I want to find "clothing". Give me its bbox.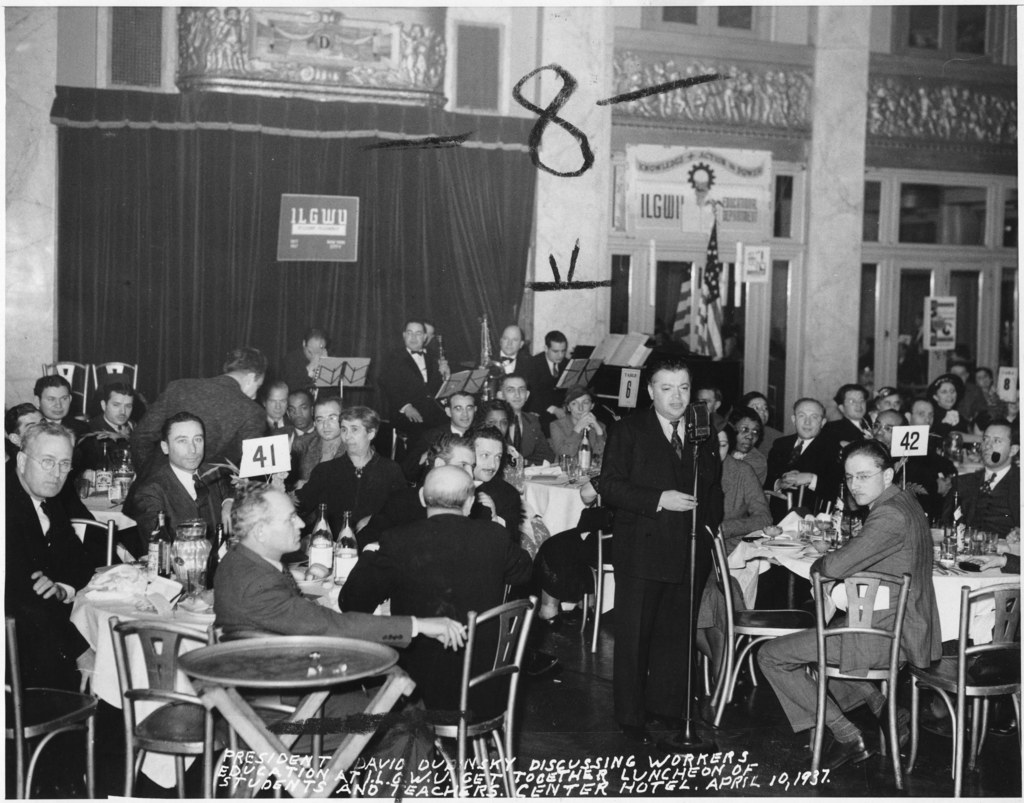
[x1=596, y1=339, x2=717, y2=737].
